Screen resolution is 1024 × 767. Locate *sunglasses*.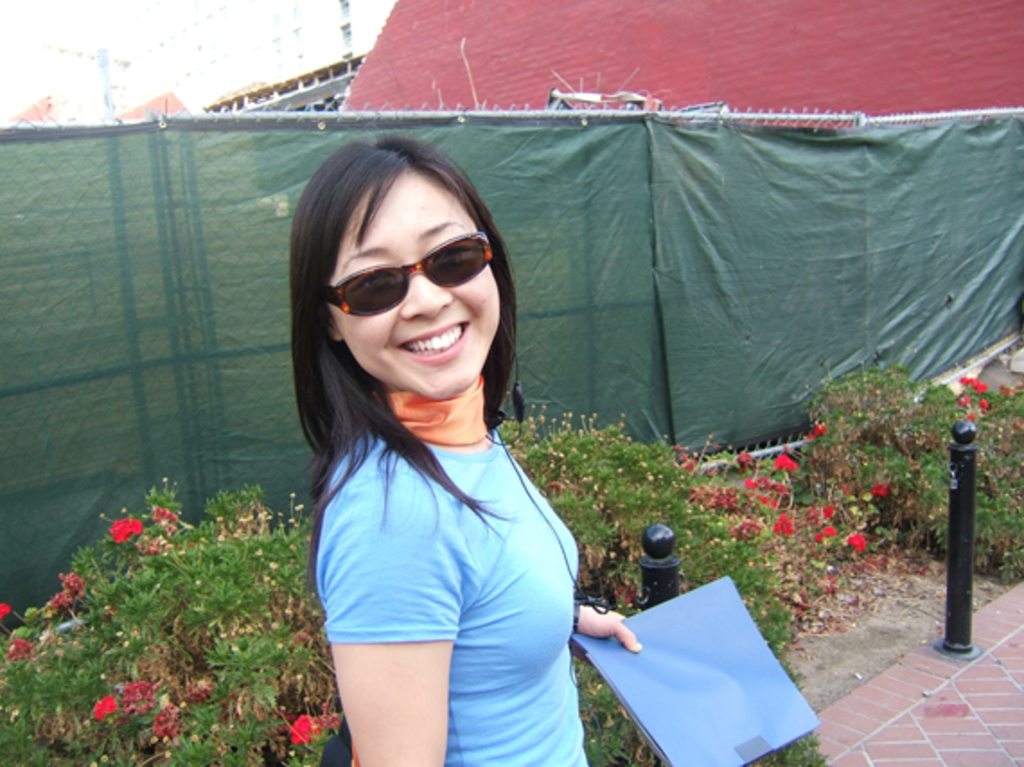
crop(313, 246, 505, 332).
